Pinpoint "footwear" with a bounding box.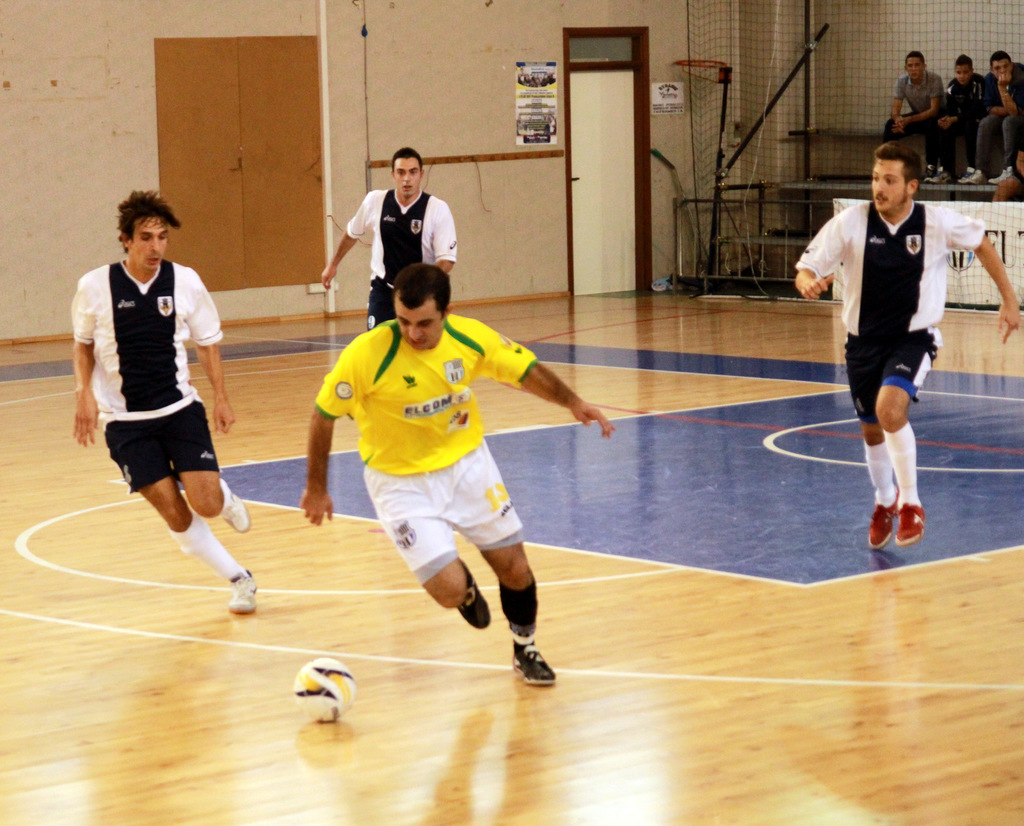
bbox=(990, 166, 1014, 184).
